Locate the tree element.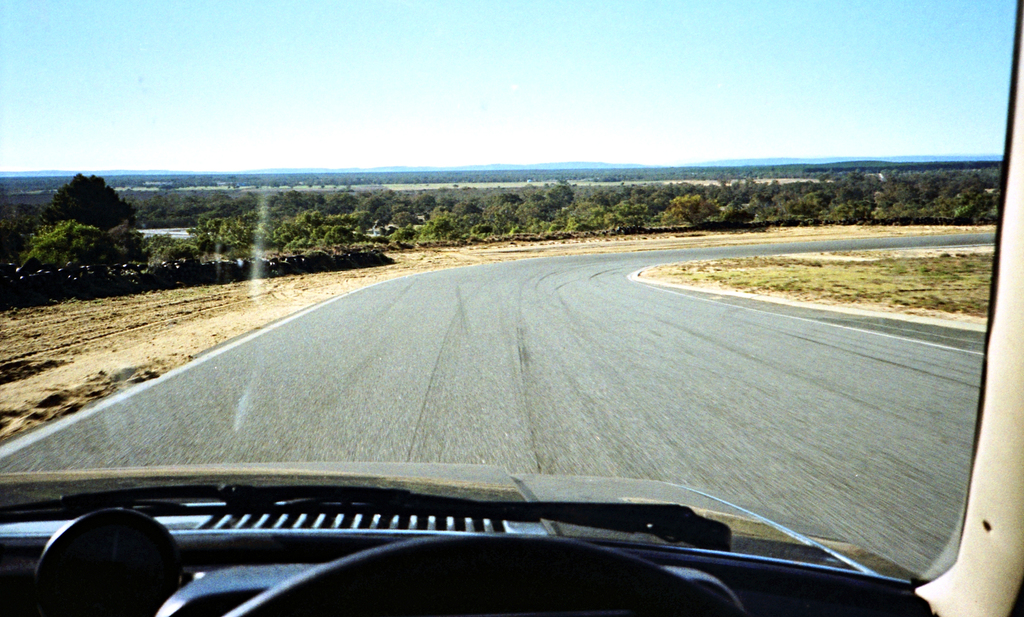
Element bbox: [left=45, top=176, right=138, bottom=227].
